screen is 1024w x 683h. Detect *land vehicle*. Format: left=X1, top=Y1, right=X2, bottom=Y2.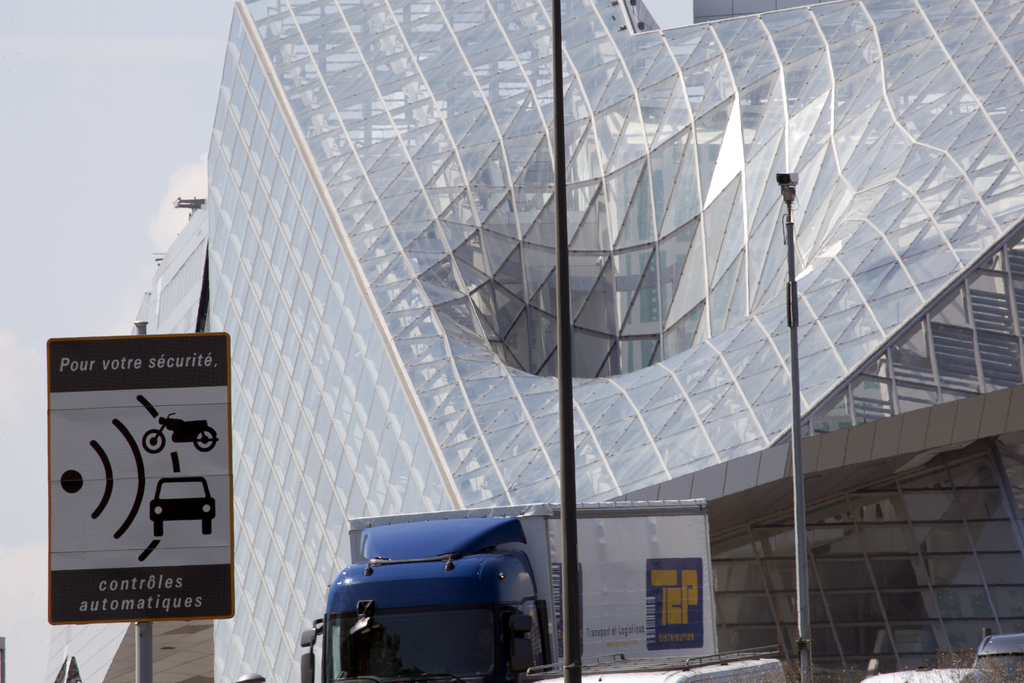
left=310, top=512, right=584, bottom=679.
